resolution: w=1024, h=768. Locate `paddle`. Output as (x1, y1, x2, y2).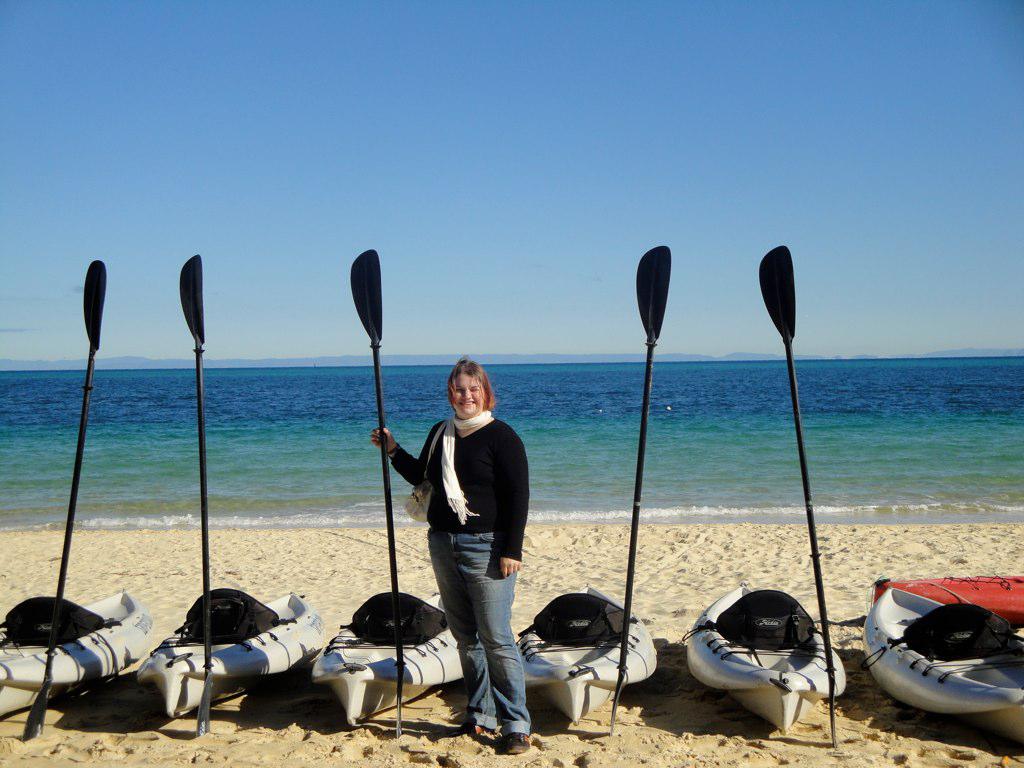
(21, 262, 107, 744).
